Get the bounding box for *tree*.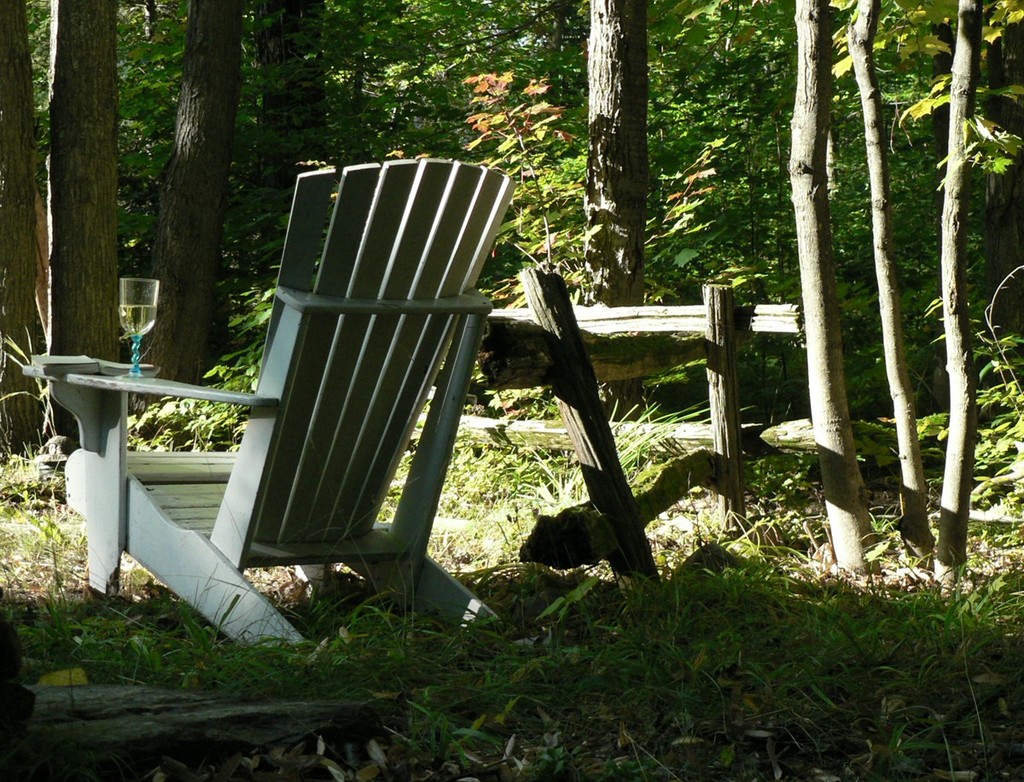
region(790, 0, 923, 598).
